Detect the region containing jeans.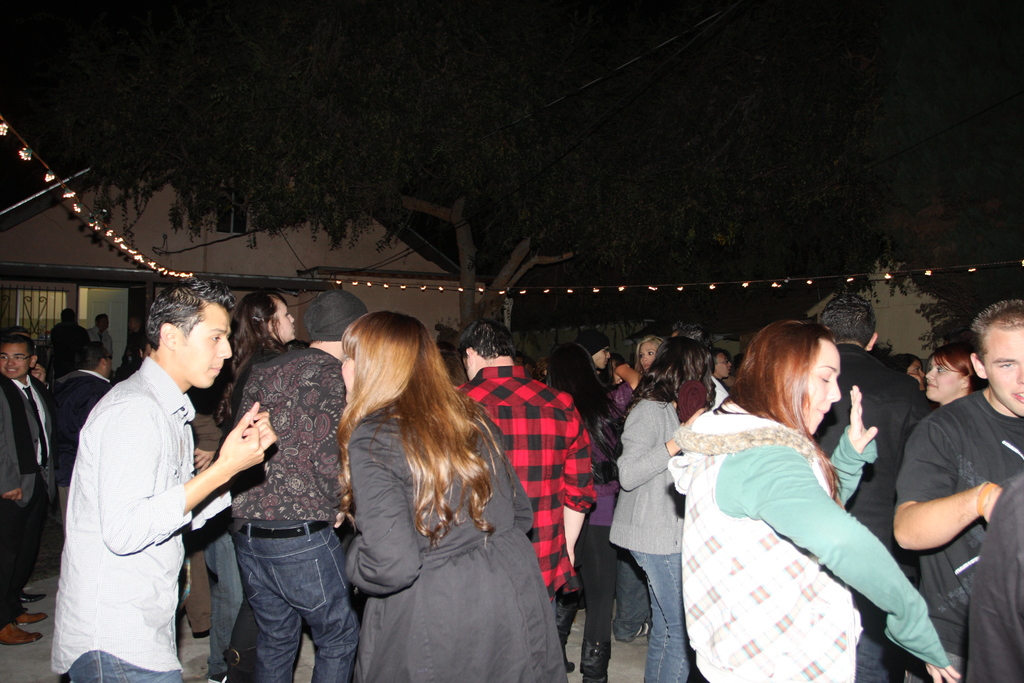
<region>910, 659, 965, 682</region>.
